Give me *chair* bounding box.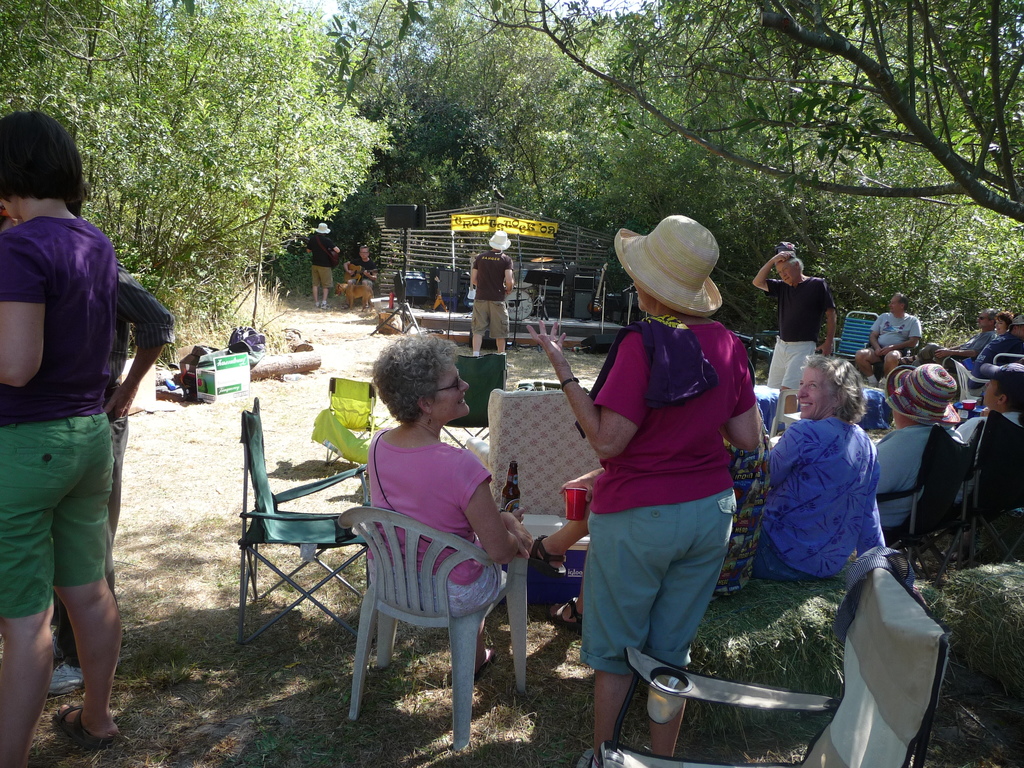
l=819, t=312, r=883, b=369.
